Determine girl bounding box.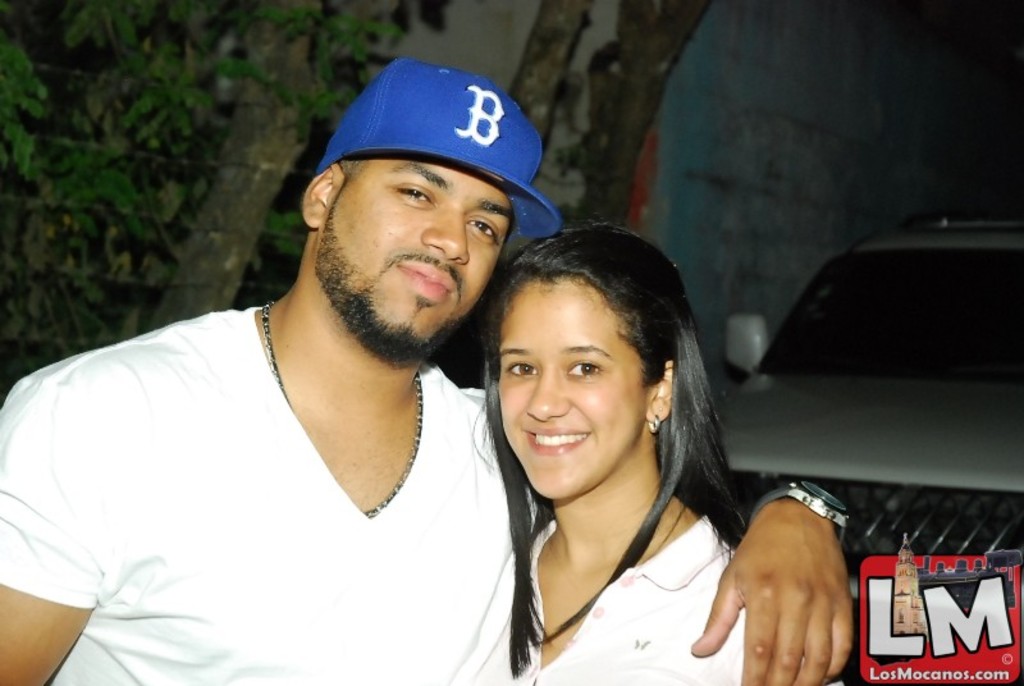
Determined: bbox(490, 223, 841, 685).
